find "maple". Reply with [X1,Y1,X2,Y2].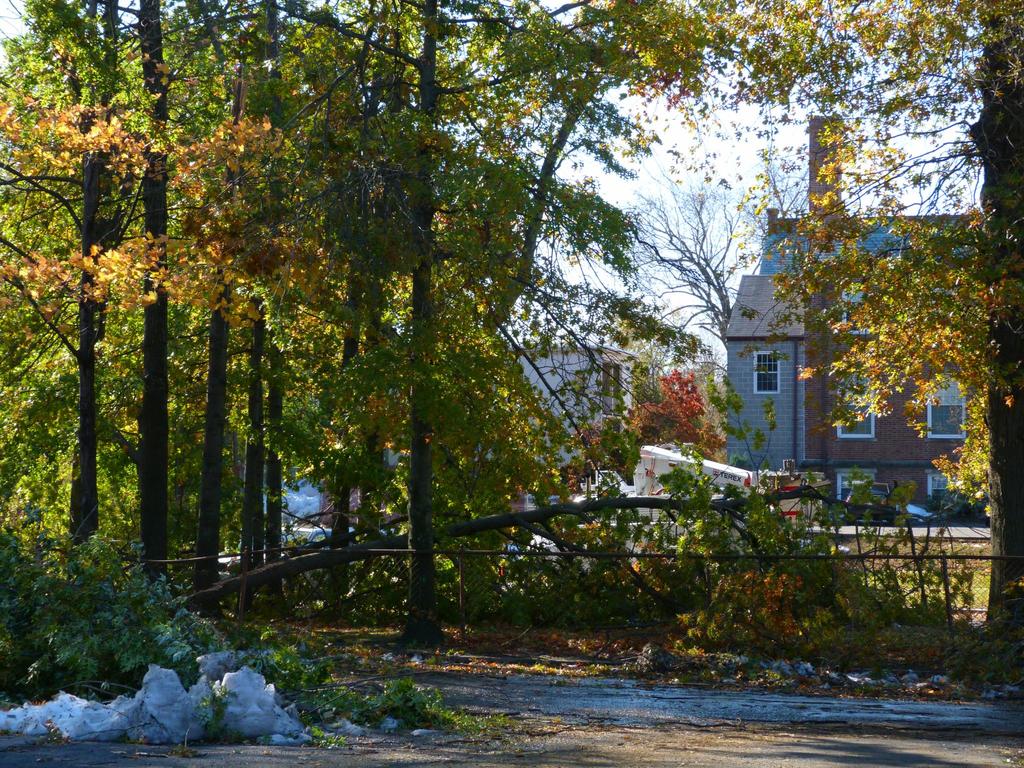
[795,8,1023,648].
